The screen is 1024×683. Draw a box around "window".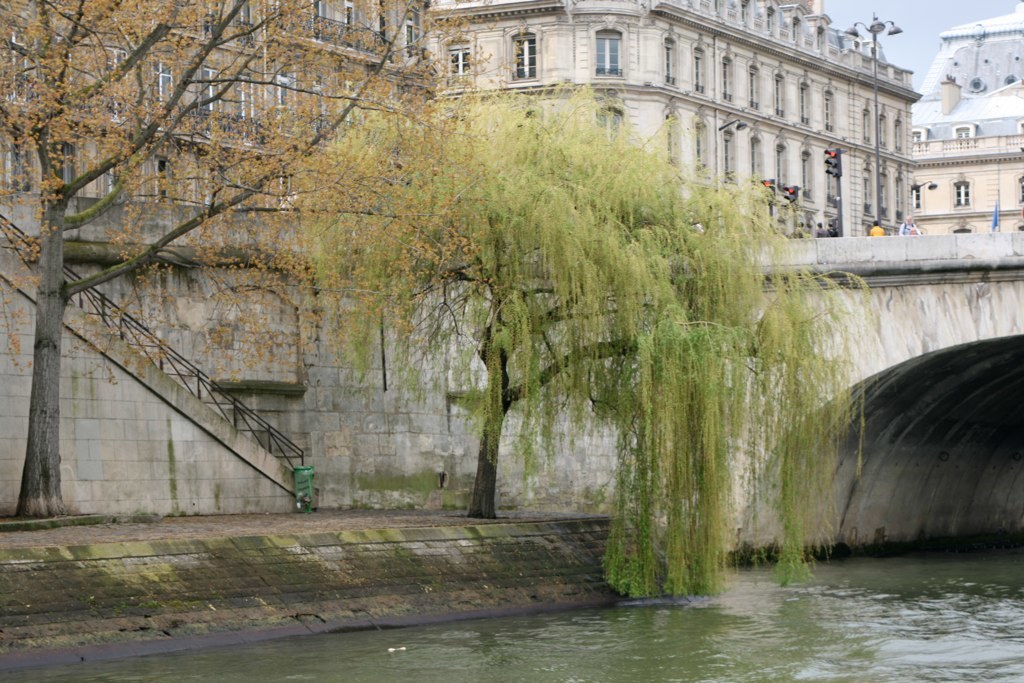
l=373, t=0, r=386, b=54.
